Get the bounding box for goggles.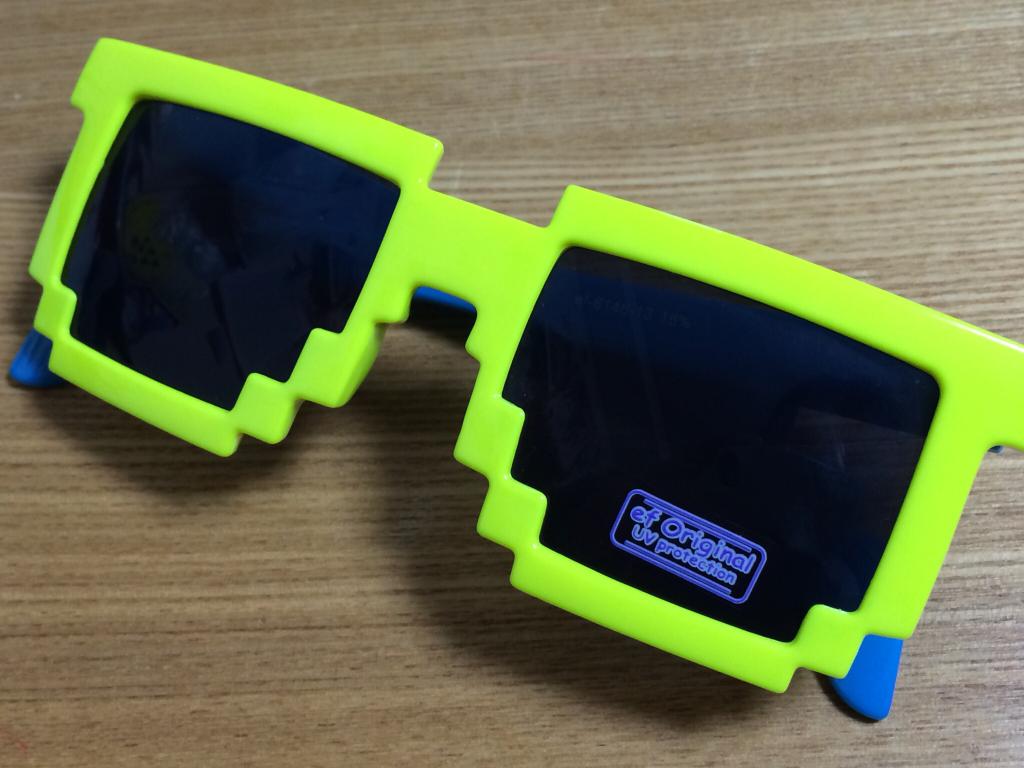
left=20, top=35, right=1021, bottom=729.
